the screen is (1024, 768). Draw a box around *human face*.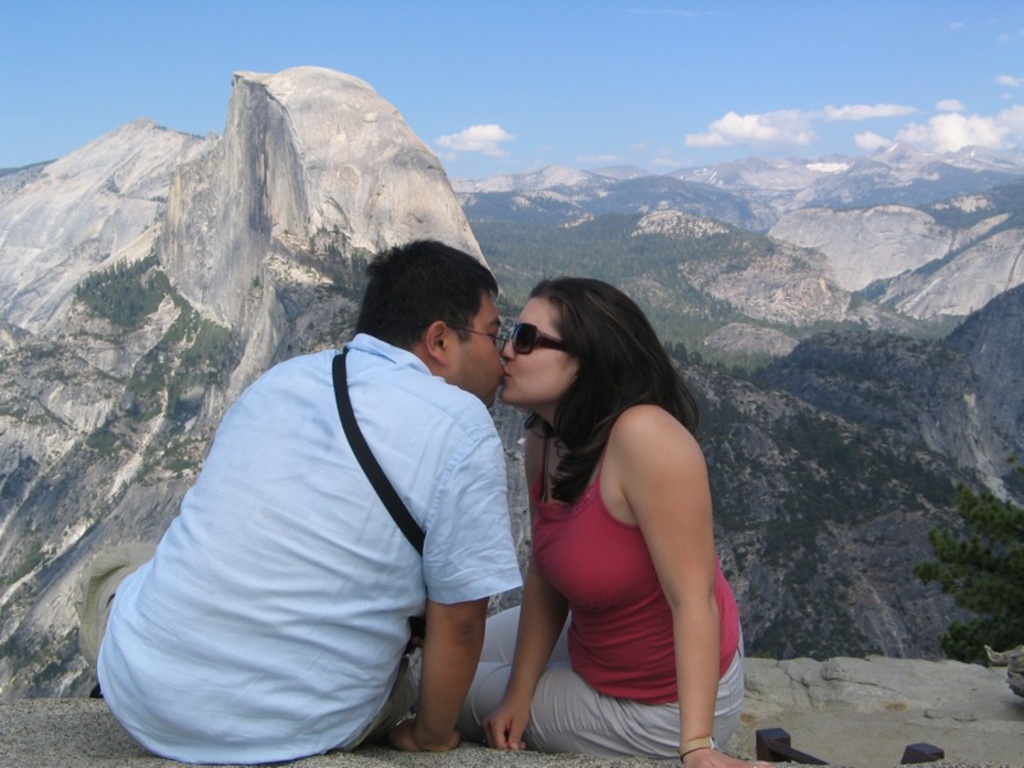
447,291,500,413.
